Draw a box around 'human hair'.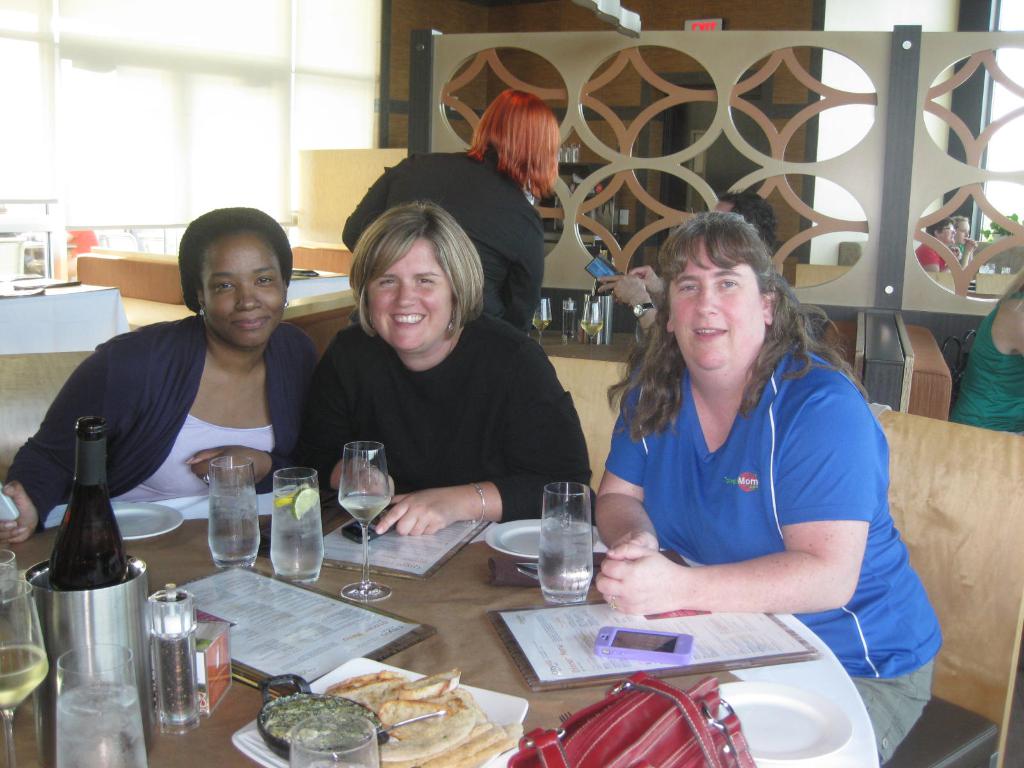
950,216,967,226.
